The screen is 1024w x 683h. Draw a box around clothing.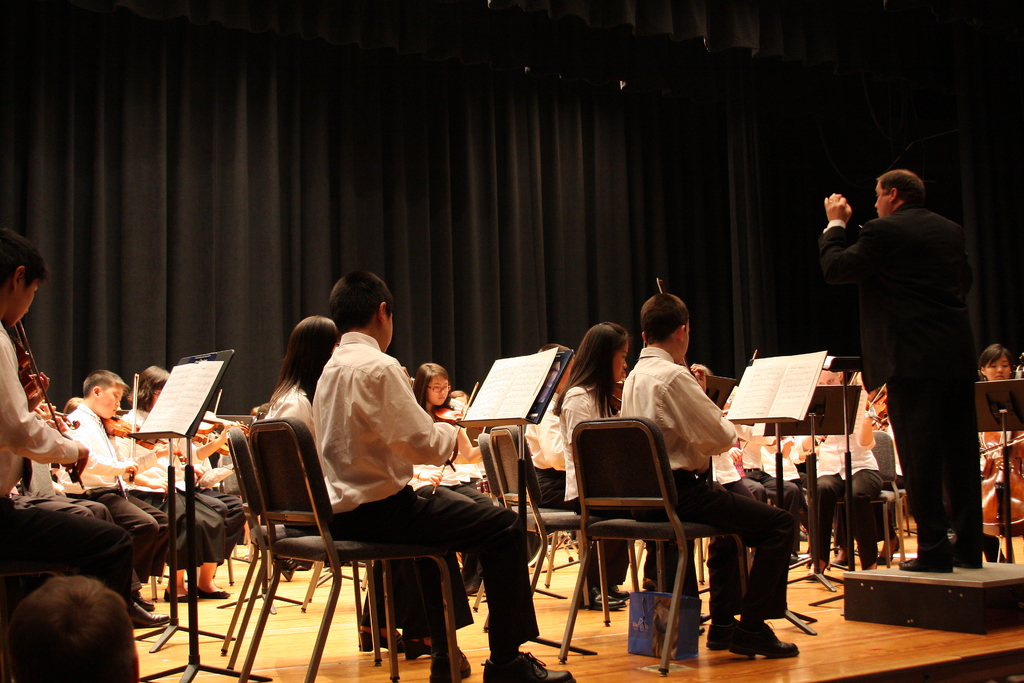
bbox(0, 313, 139, 611).
